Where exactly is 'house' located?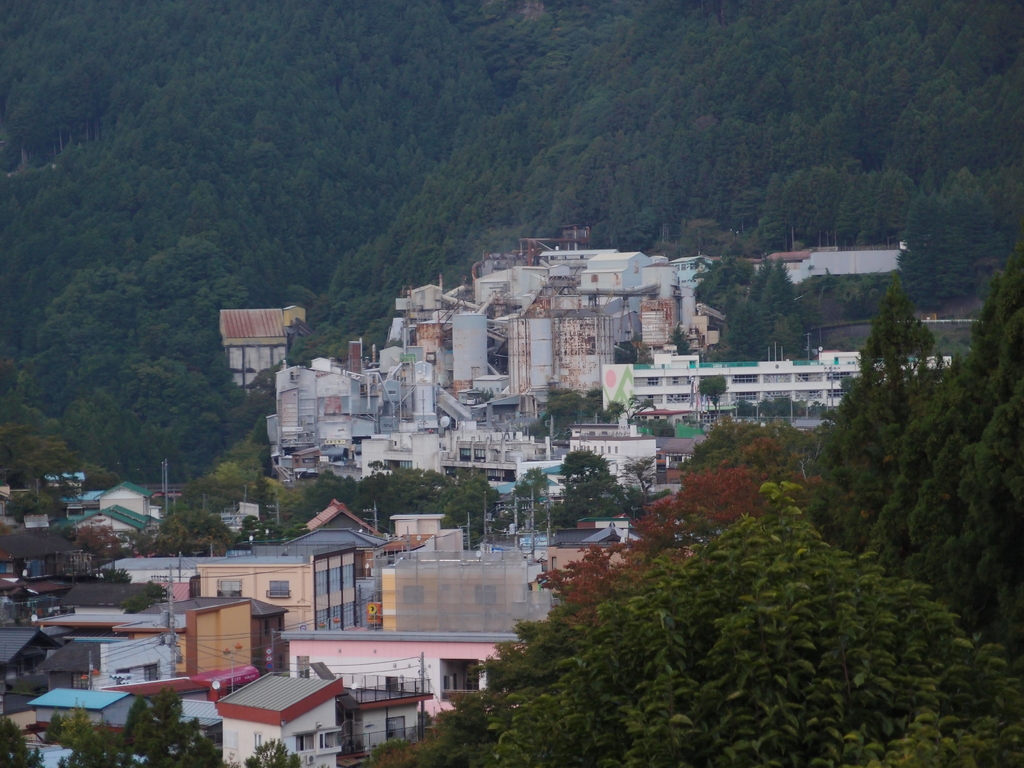
Its bounding box is <box>653,200,791,362</box>.
